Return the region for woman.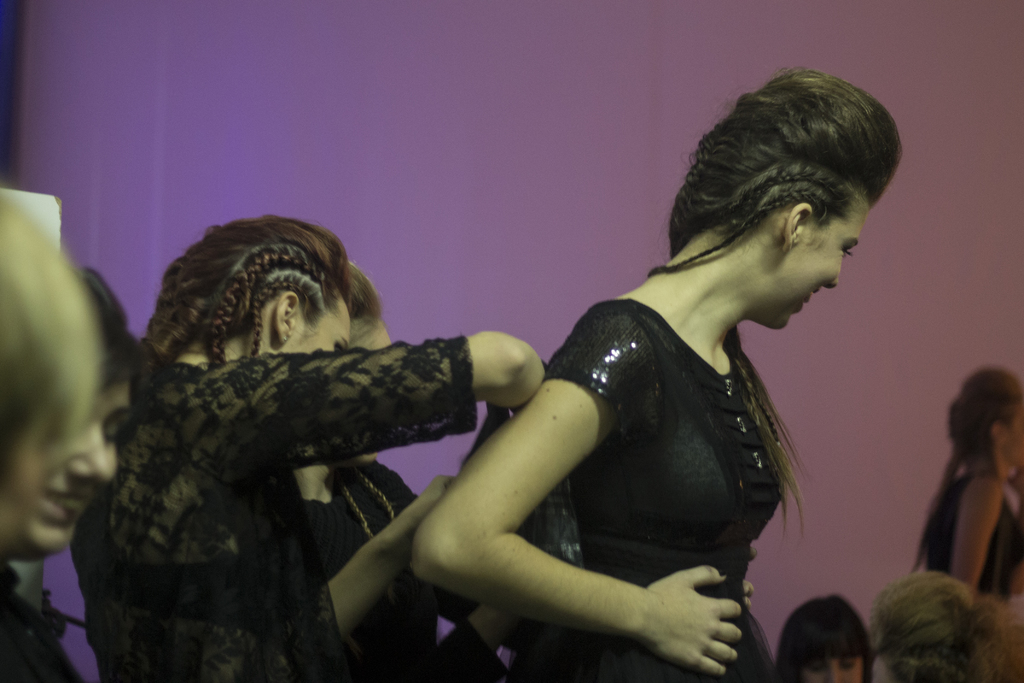
869 569 1023 682.
